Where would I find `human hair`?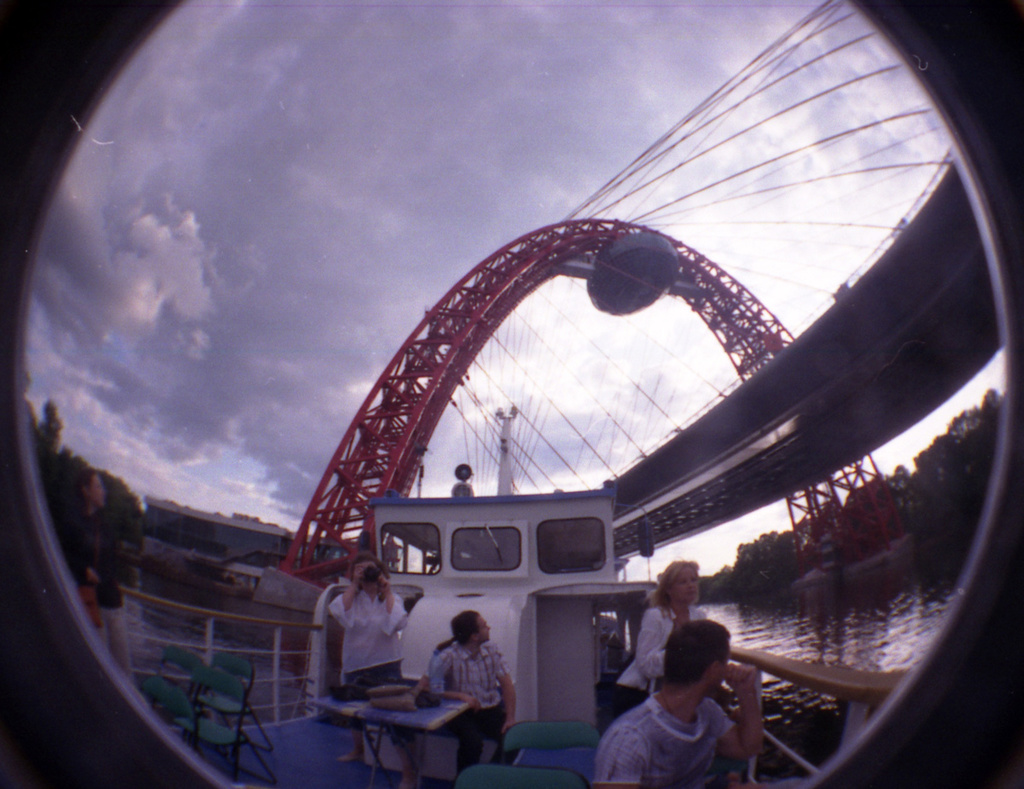
At l=676, t=596, r=746, b=698.
